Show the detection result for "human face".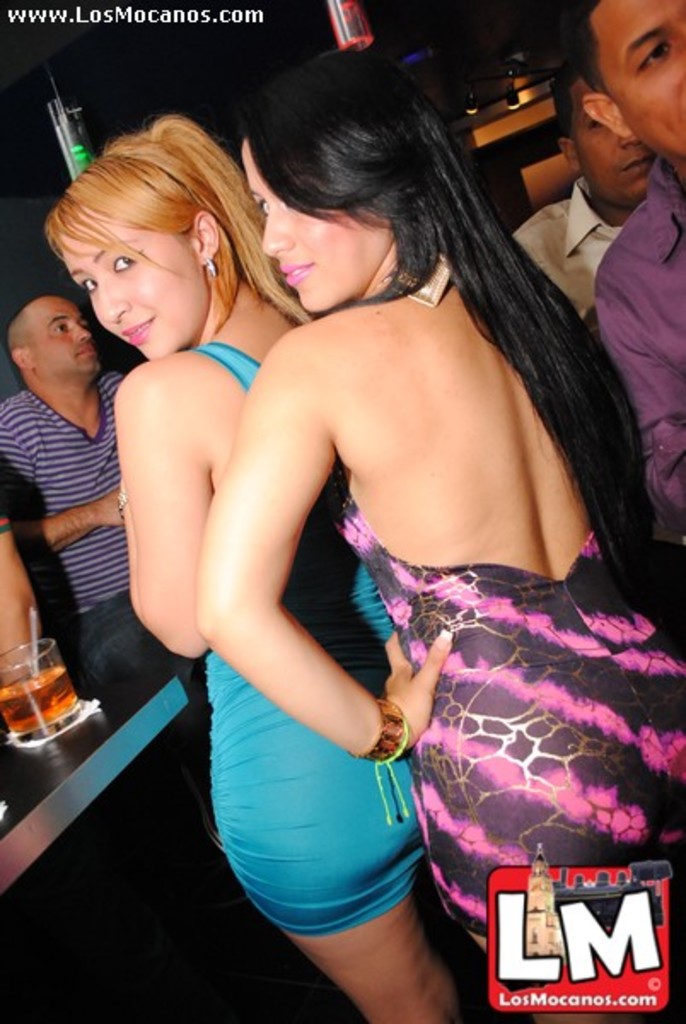
[573,79,640,207].
